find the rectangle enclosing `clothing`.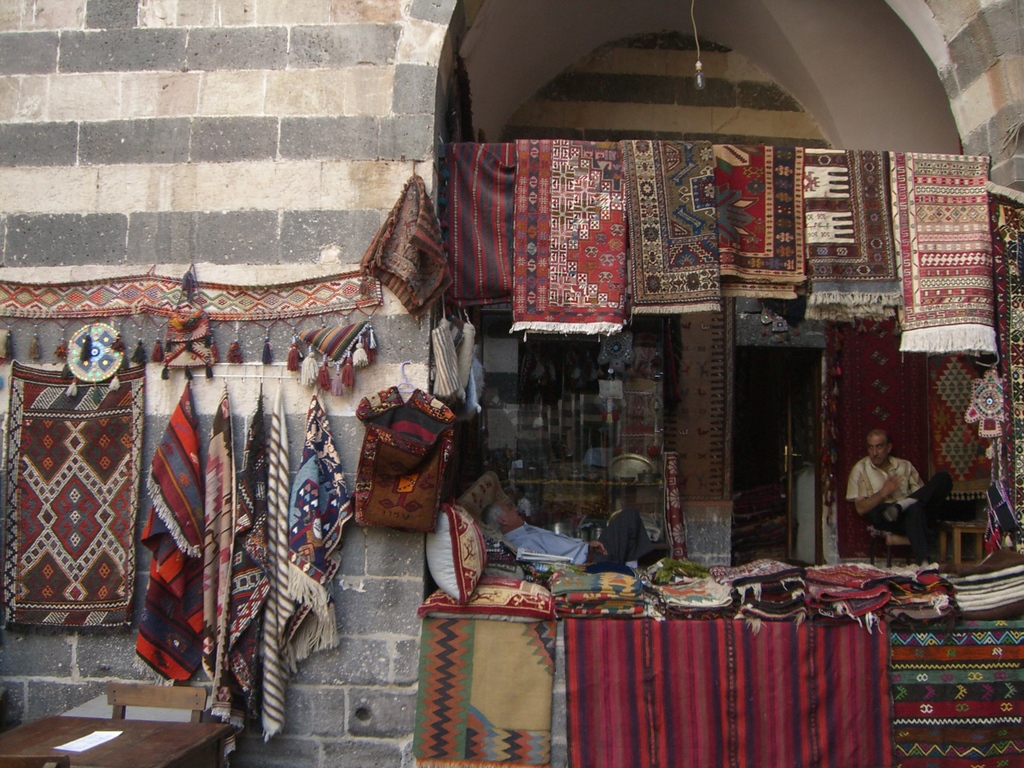
pyautogui.locateOnScreen(131, 376, 201, 685).
